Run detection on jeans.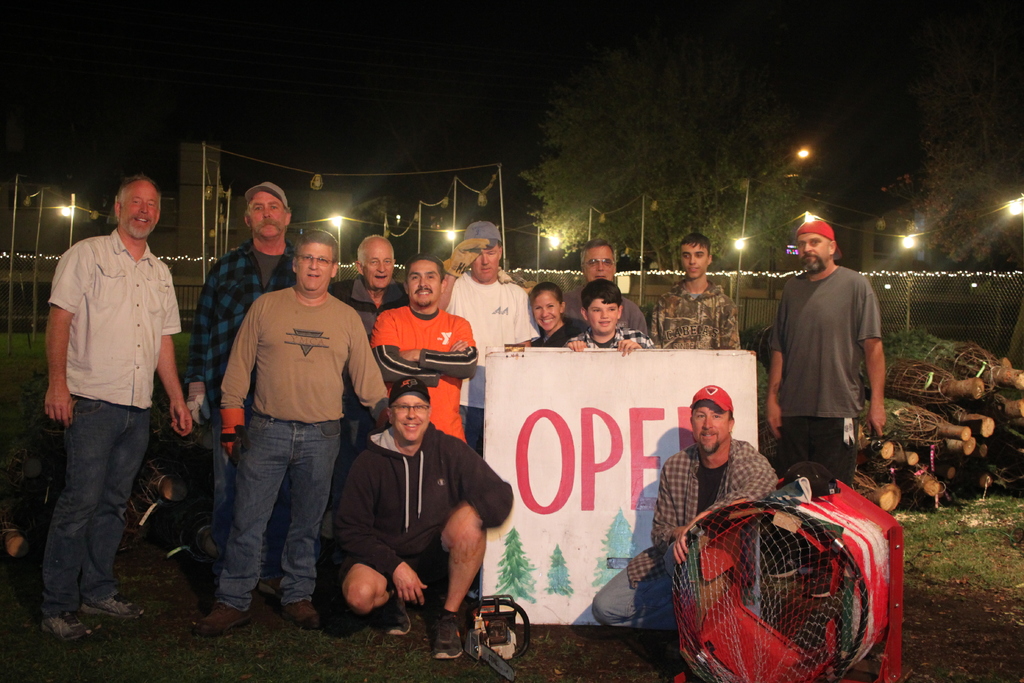
Result: {"left": 209, "top": 415, "right": 339, "bottom": 633}.
